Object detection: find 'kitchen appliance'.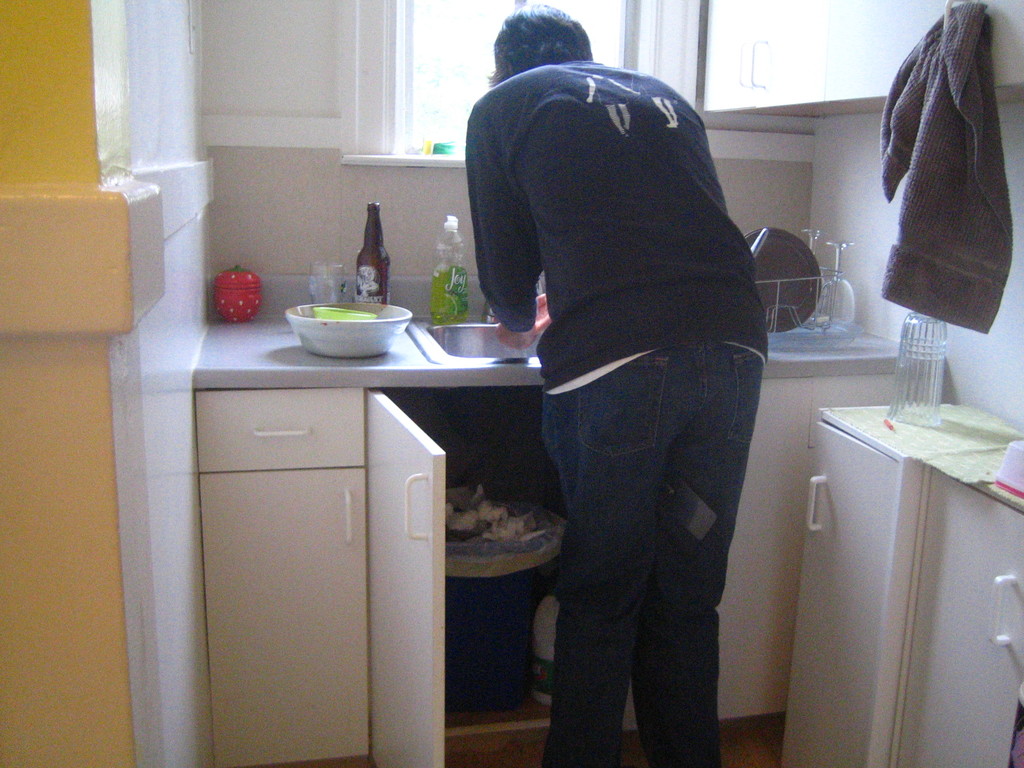
left=820, top=232, right=856, bottom=318.
